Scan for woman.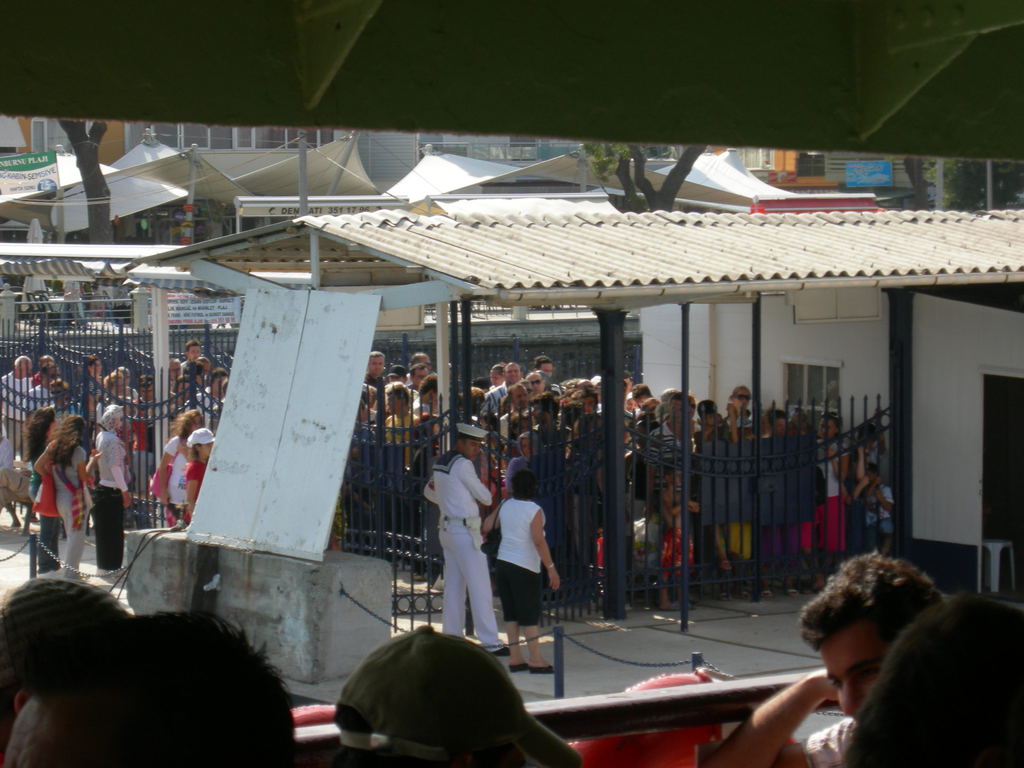
Scan result: 94:403:134:575.
